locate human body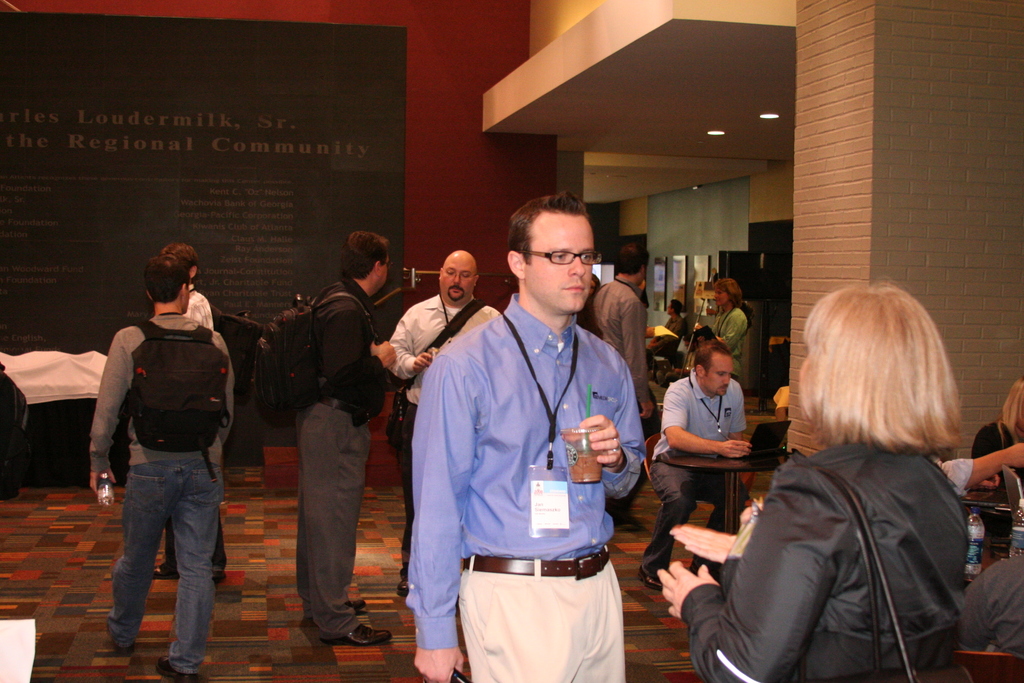
BBox(289, 226, 401, 650)
